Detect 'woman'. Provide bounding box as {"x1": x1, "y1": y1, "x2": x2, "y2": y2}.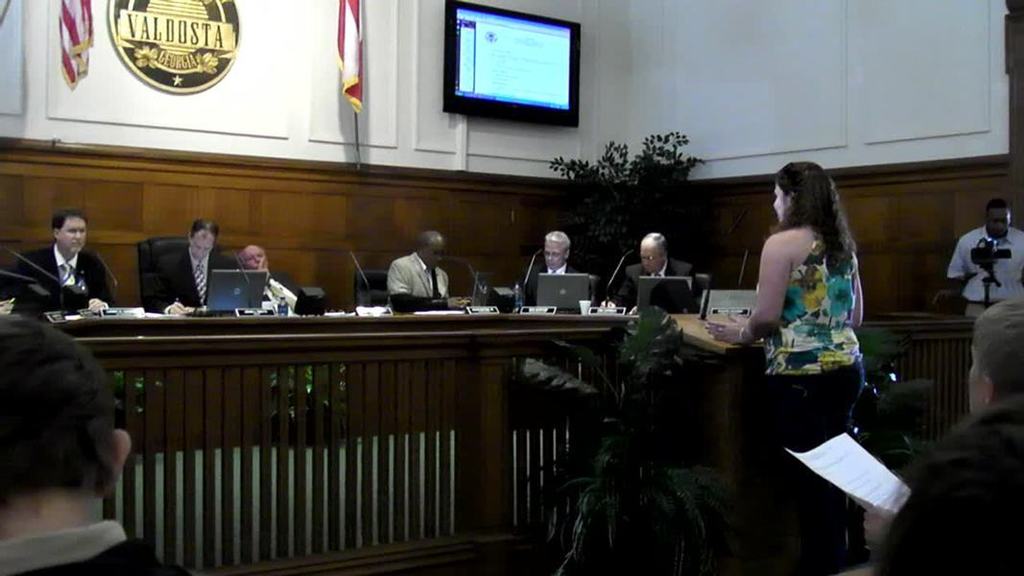
{"x1": 739, "y1": 142, "x2": 884, "y2": 493}.
